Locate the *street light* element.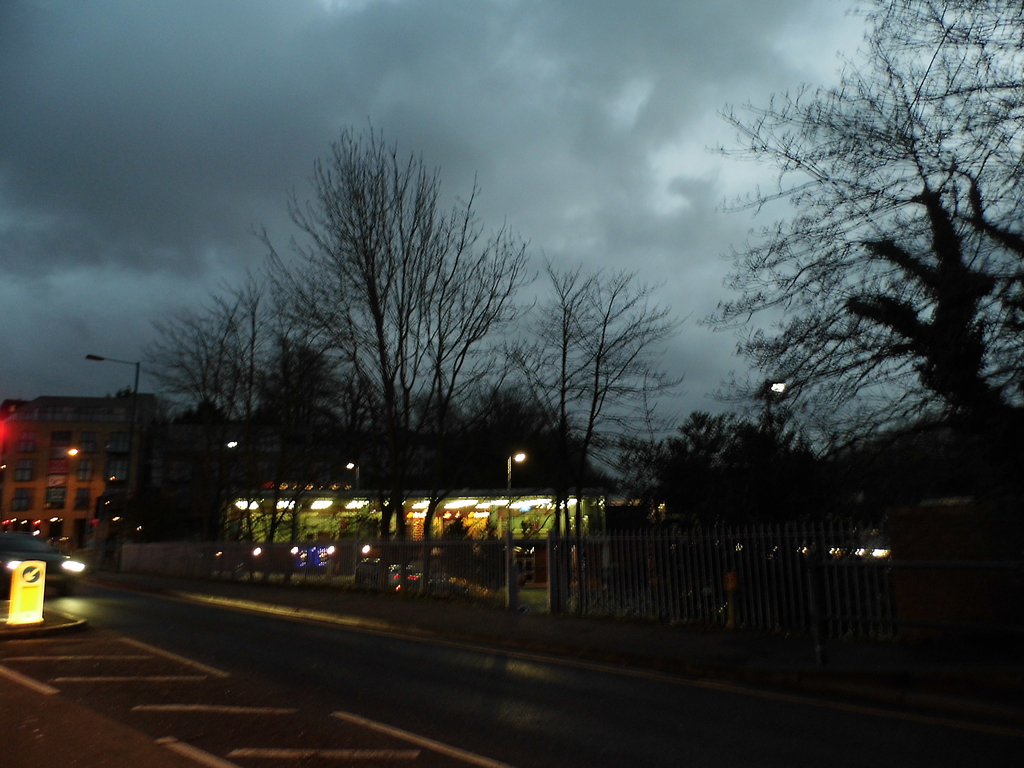
Element bbox: {"x1": 764, "y1": 374, "x2": 788, "y2": 457}.
